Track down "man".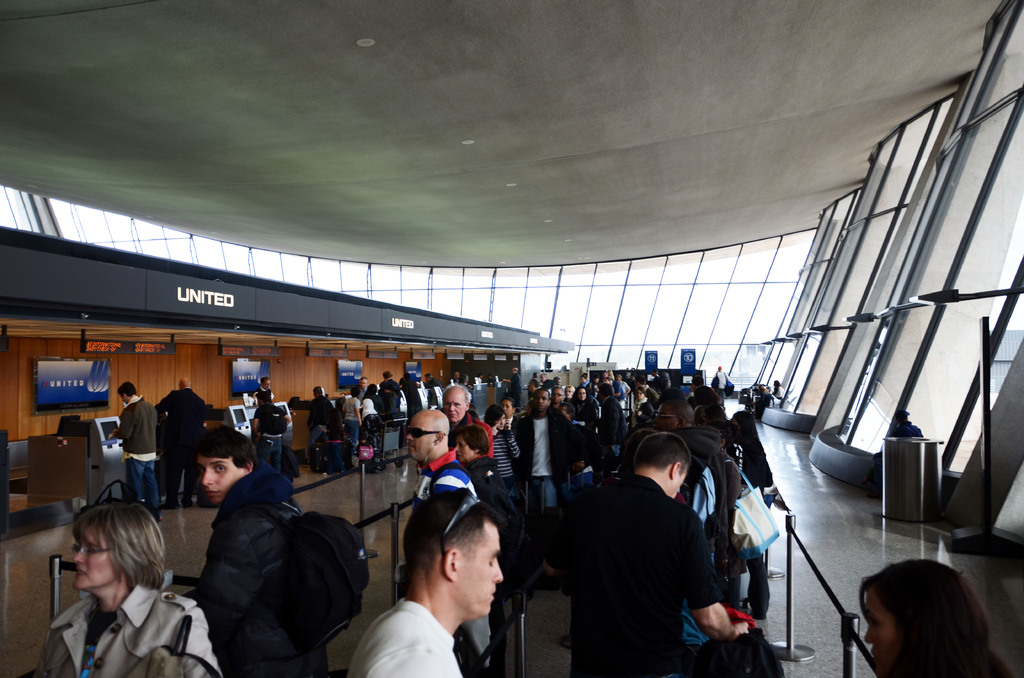
Tracked to [188,424,305,677].
